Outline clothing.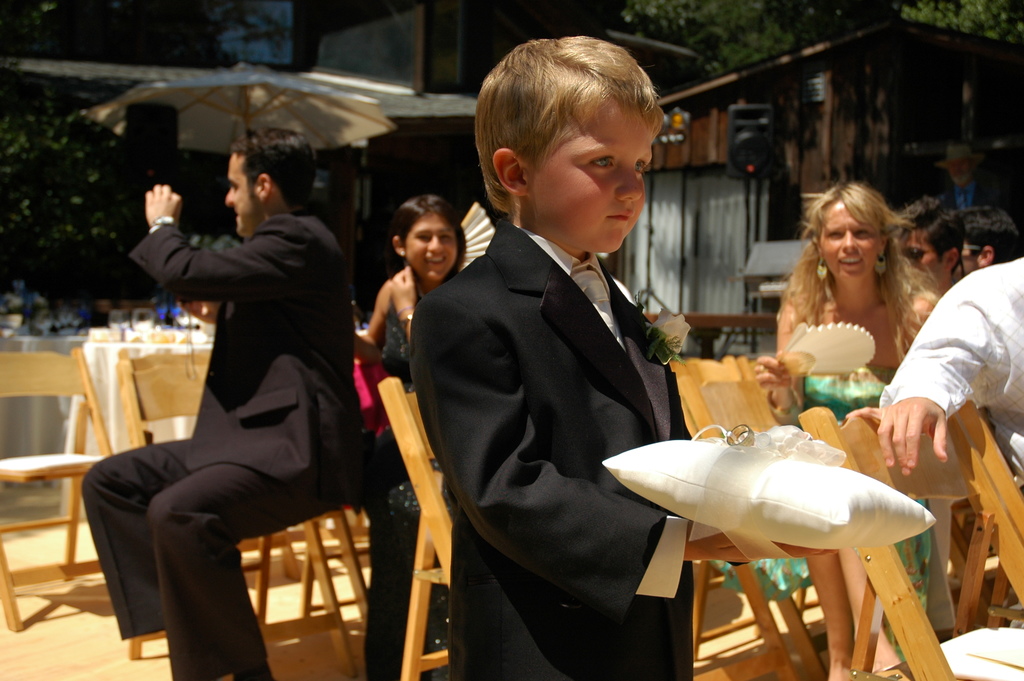
Outline: (left=778, top=309, right=924, bottom=644).
